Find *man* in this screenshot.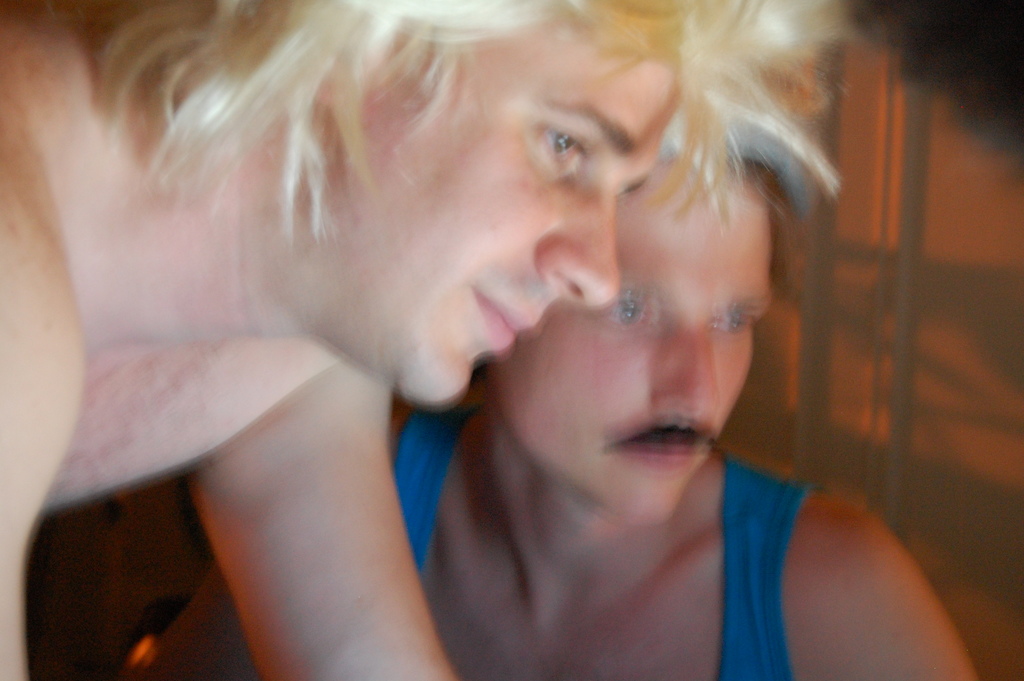
The bounding box for *man* is {"left": 0, "top": 0, "right": 861, "bottom": 680}.
